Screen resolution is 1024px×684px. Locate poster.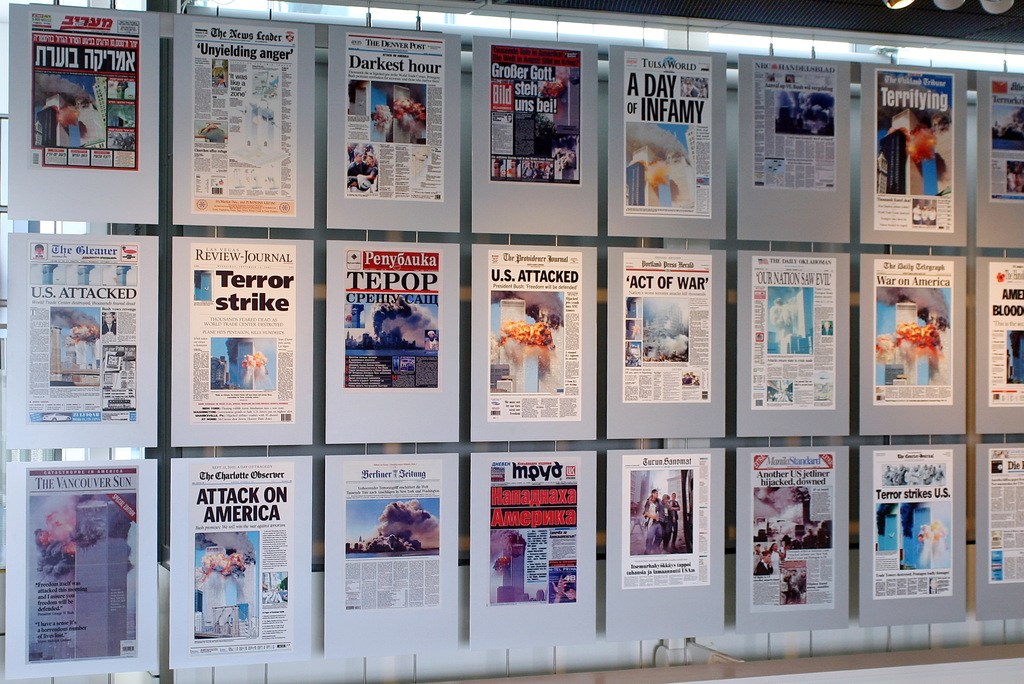
{"left": 25, "top": 468, "right": 140, "bottom": 663}.
